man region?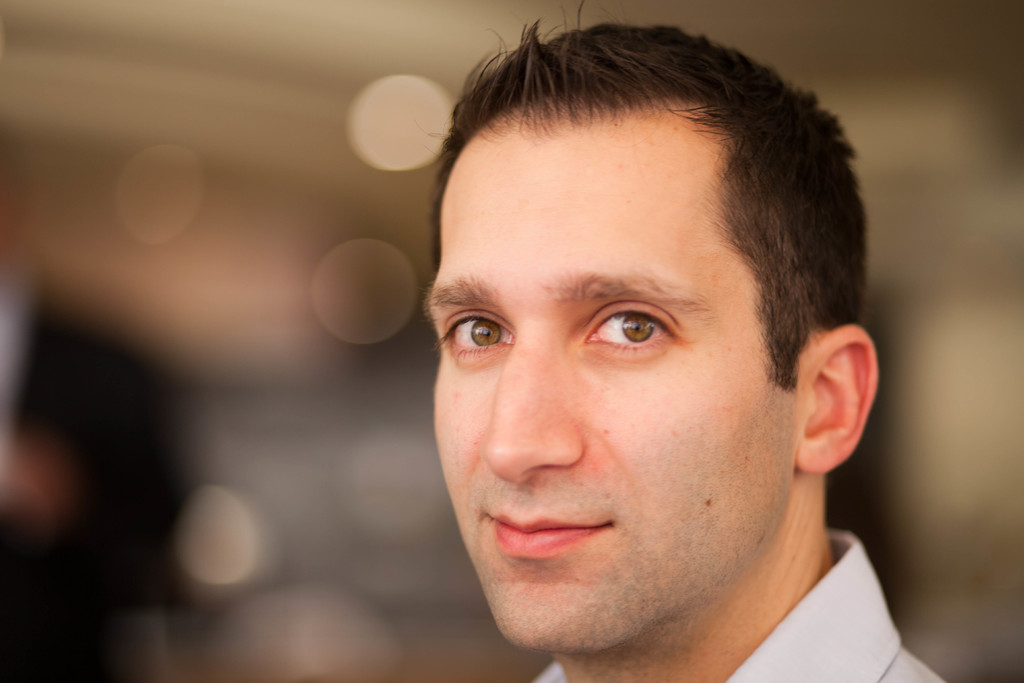
x1=424, y1=0, x2=945, y2=682
